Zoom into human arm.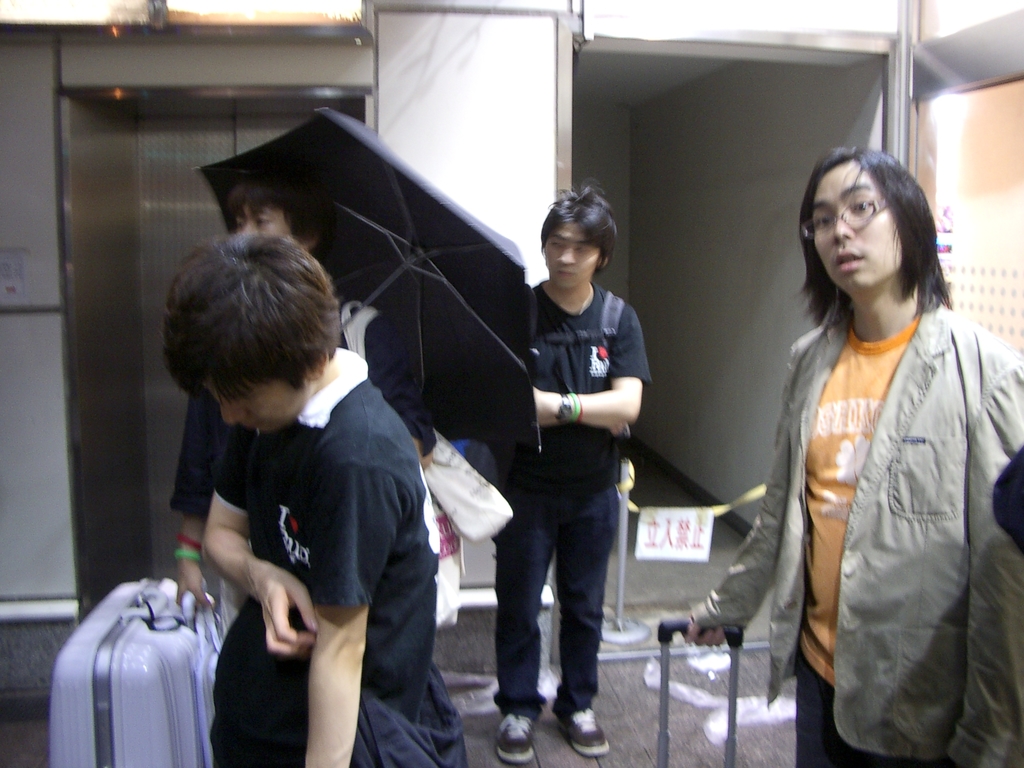
Zoom target: detection(947, 353, 1023, 767).
